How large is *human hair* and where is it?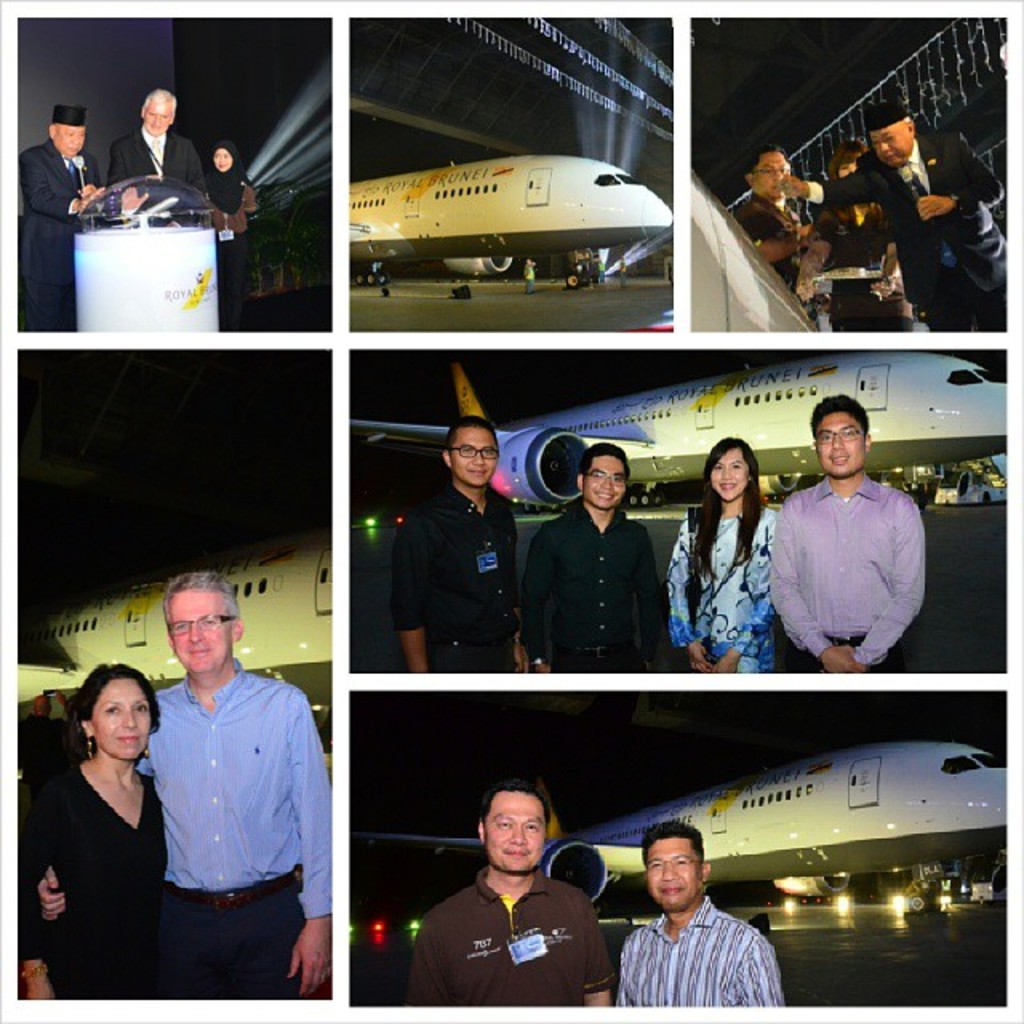
Bounding box: locate(163, 571, 242, 630).
